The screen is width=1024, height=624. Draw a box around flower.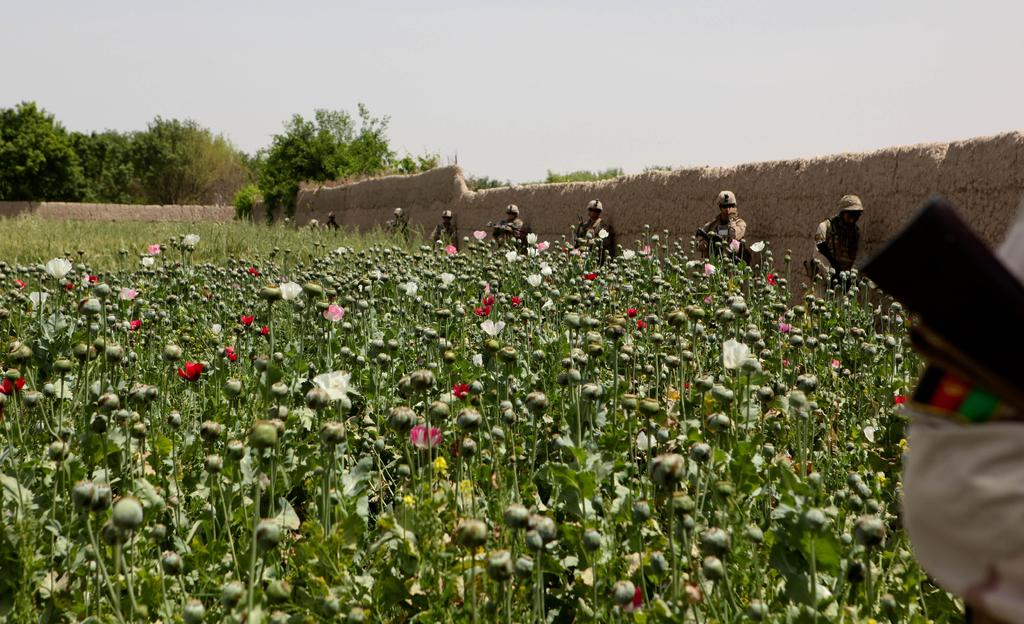
pyautogui.locateOnScreen(312, 370, 351, 412).
